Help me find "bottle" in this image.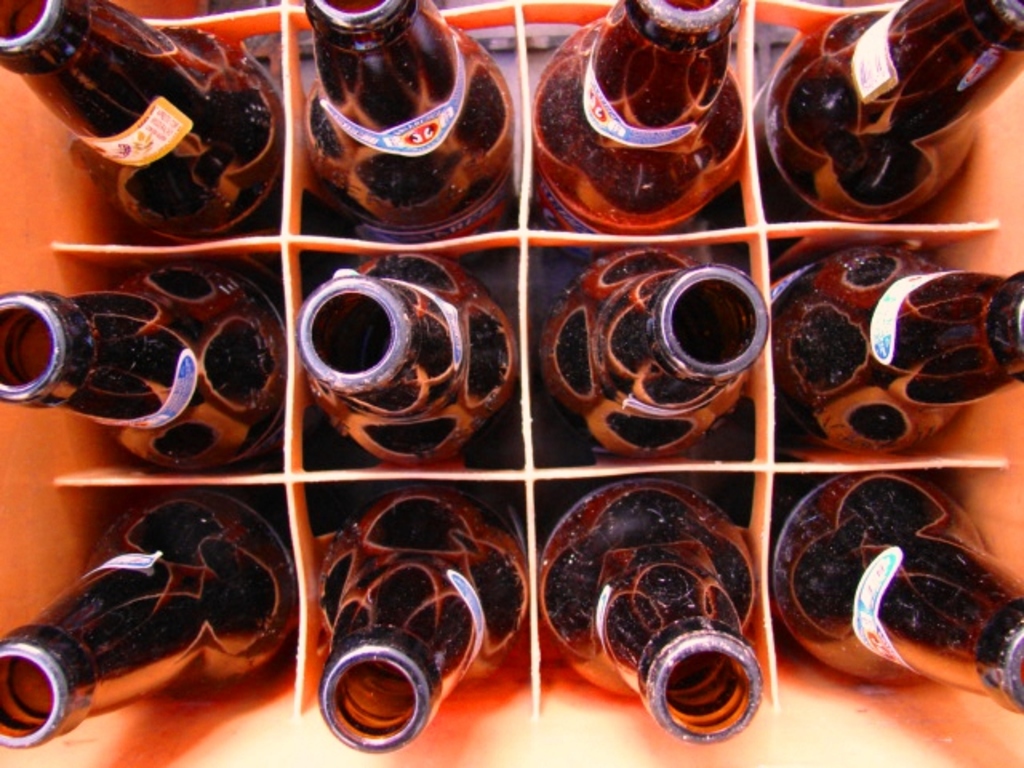
Found it: (531, 0, 746, 227).
